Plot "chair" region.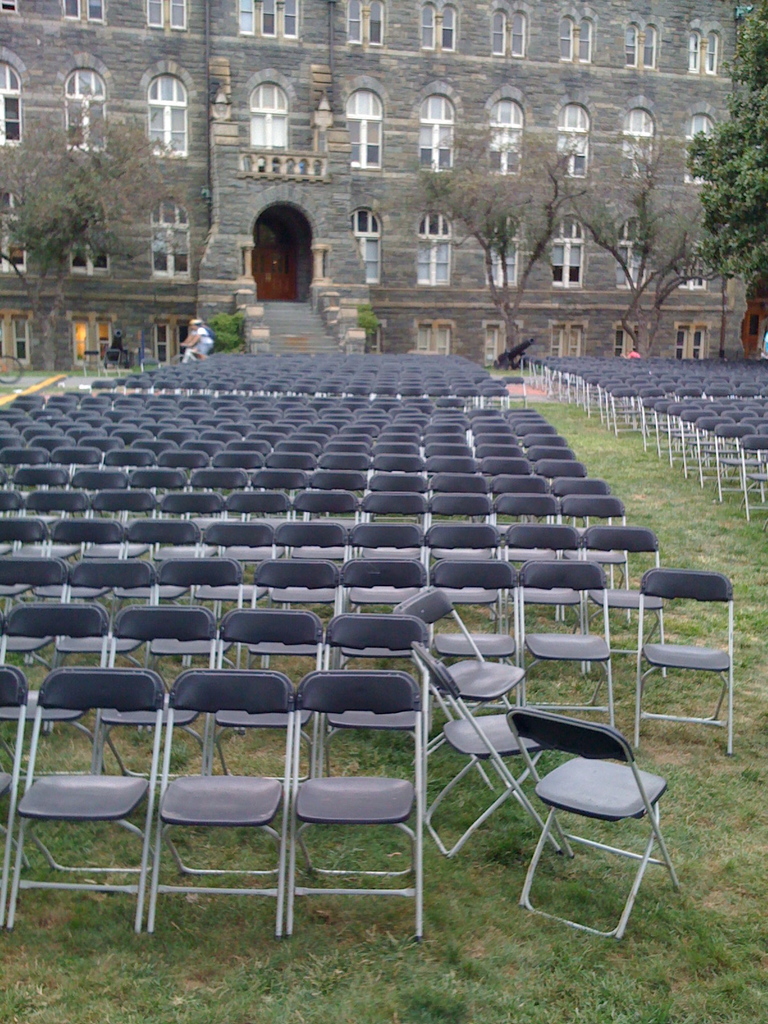
Plotted at pyautogui.locateOnScreen(347, 518, 424, 609).
